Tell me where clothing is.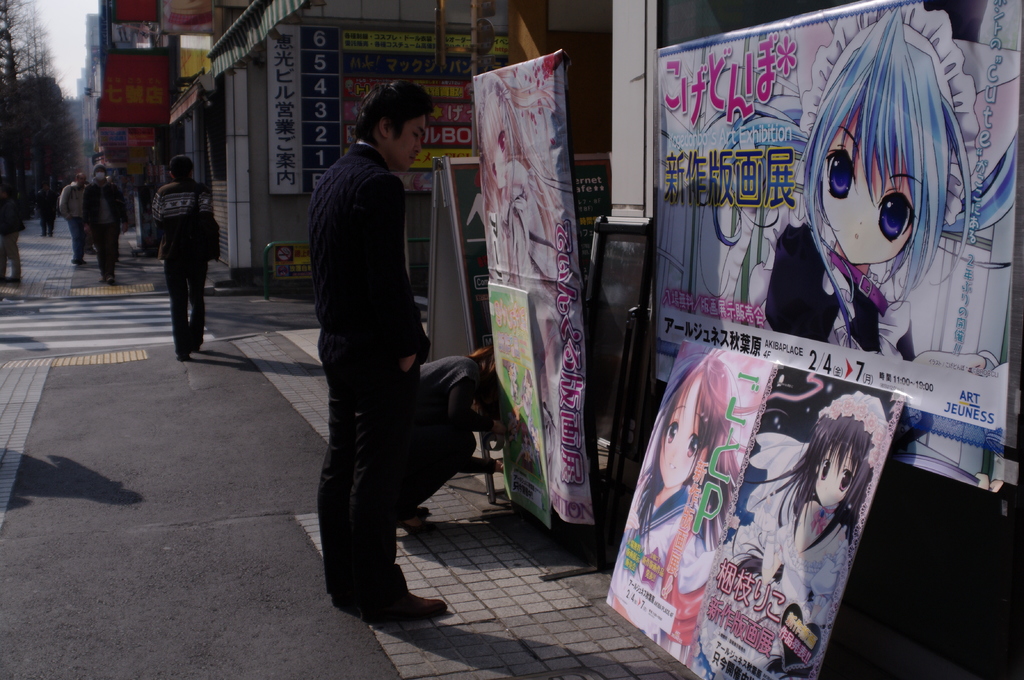
clothing is at {"left": 605, "top": 483, "right": 718, "bottom": 658}.
